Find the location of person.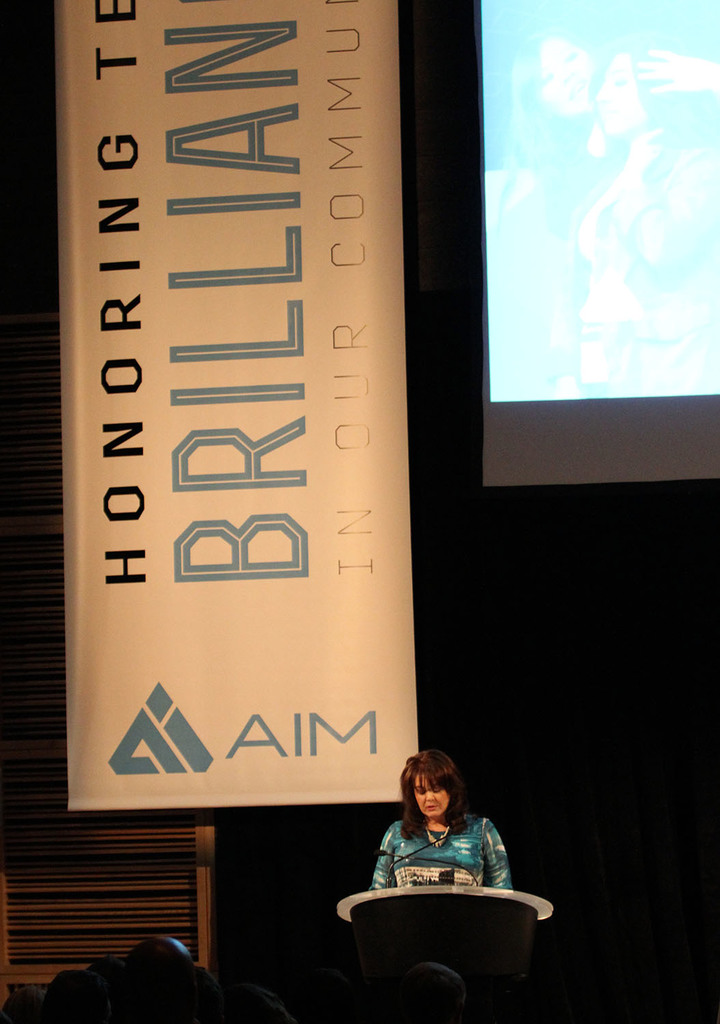
Location: x1=328 y1=754 x2=506 y2=925.
